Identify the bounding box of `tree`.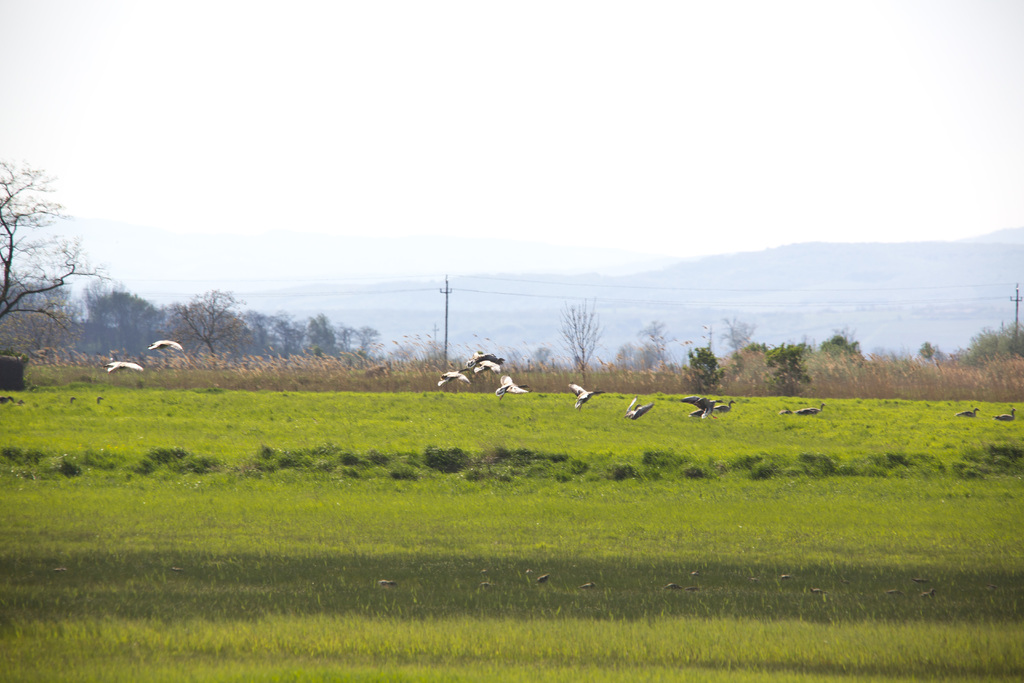
box=[0, 158, 106, 327].
